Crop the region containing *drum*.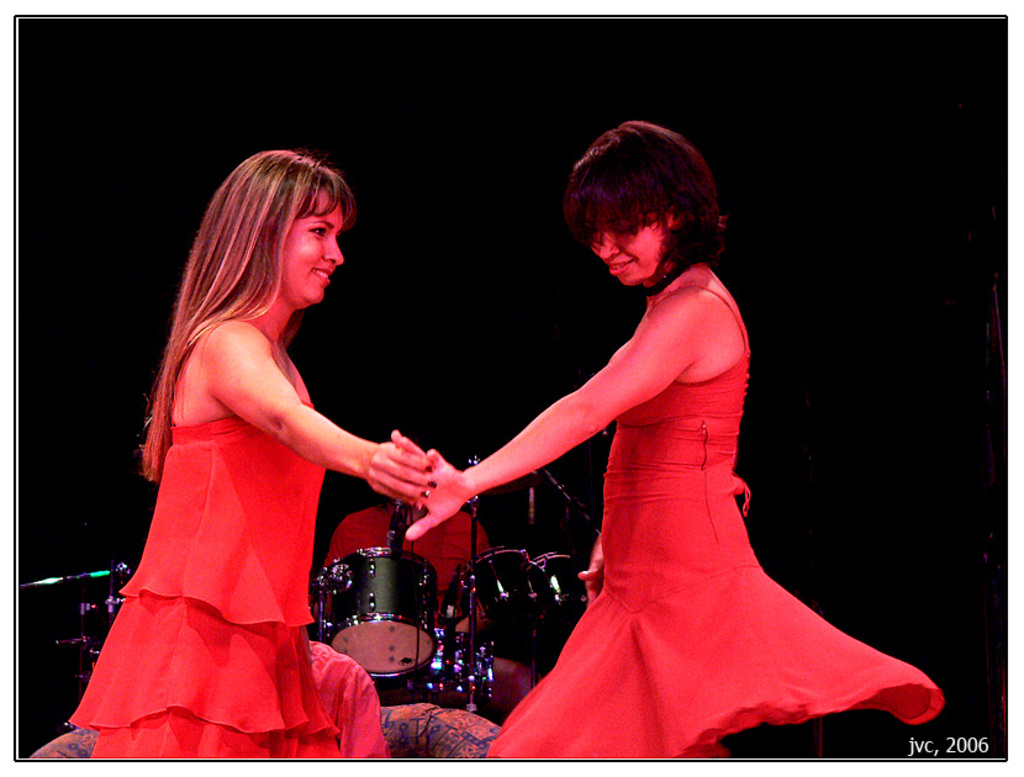
Crop region: 318, 548, 443, 678.
